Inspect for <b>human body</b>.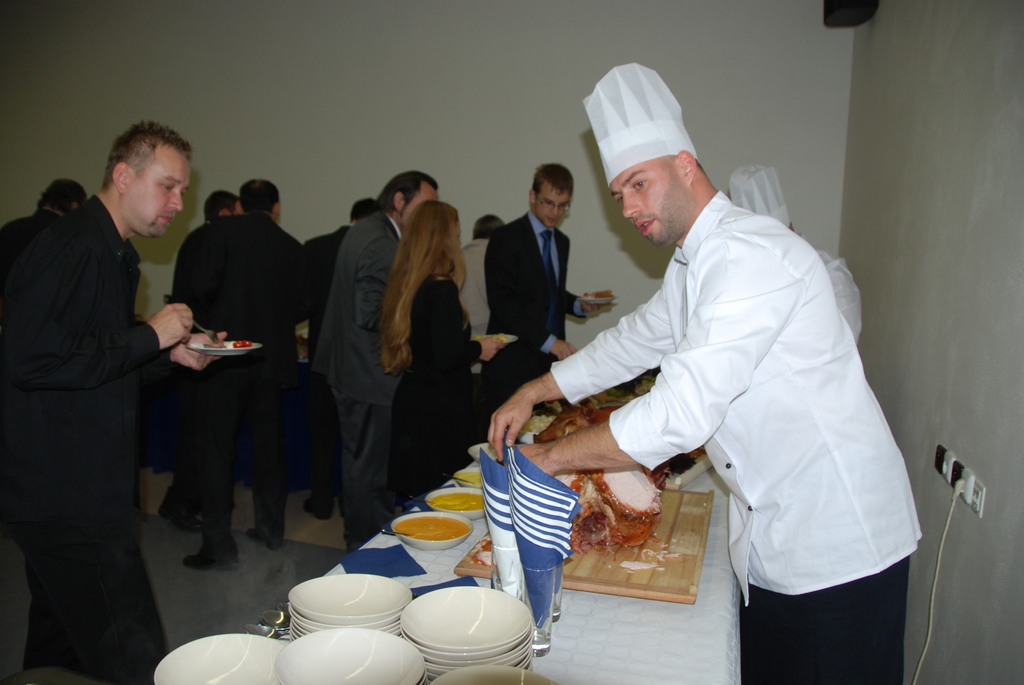
Inspection: 310/166/440/538.
